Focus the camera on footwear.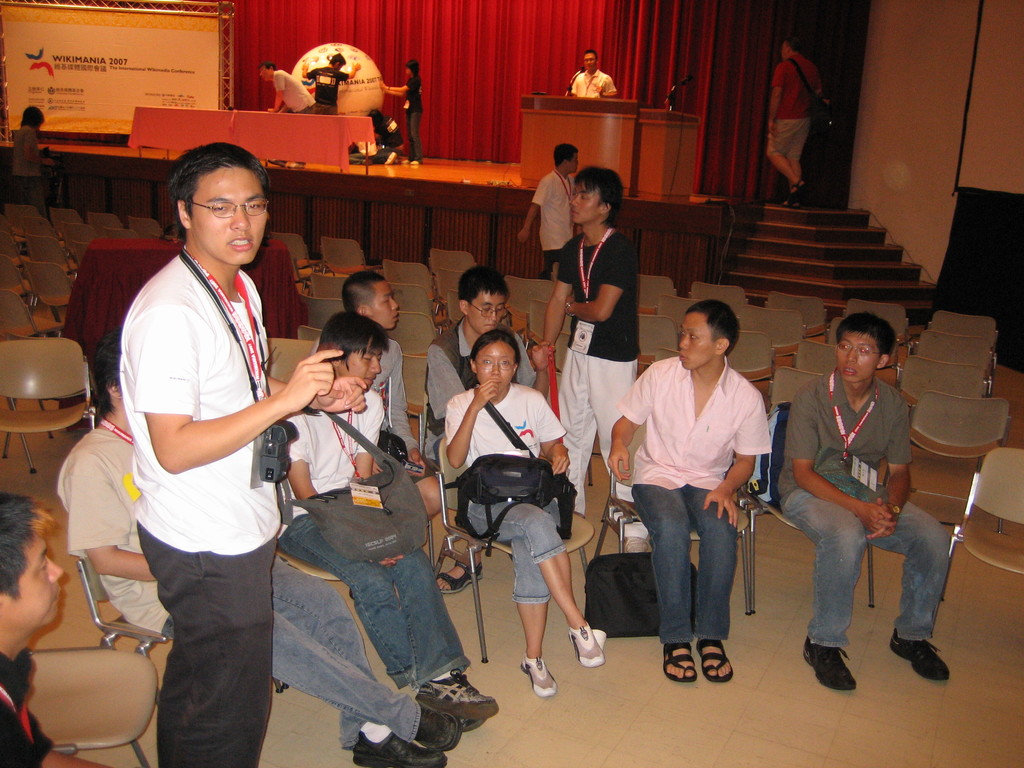
Focus region: 662/643/697/684.
